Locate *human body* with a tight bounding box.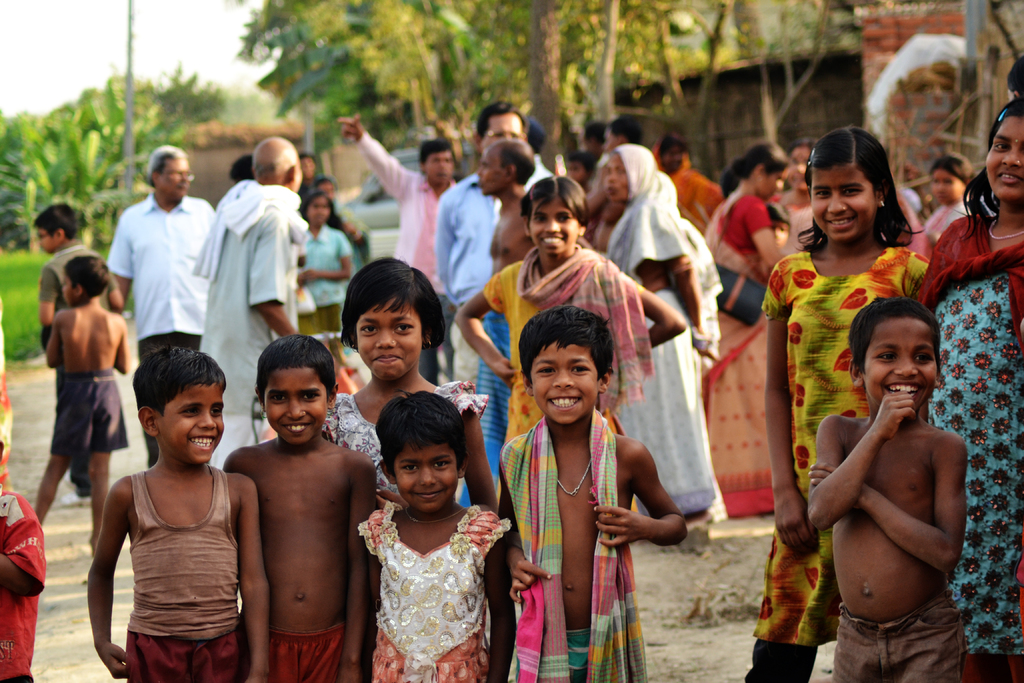
locate(221, 432, 378, 682).
